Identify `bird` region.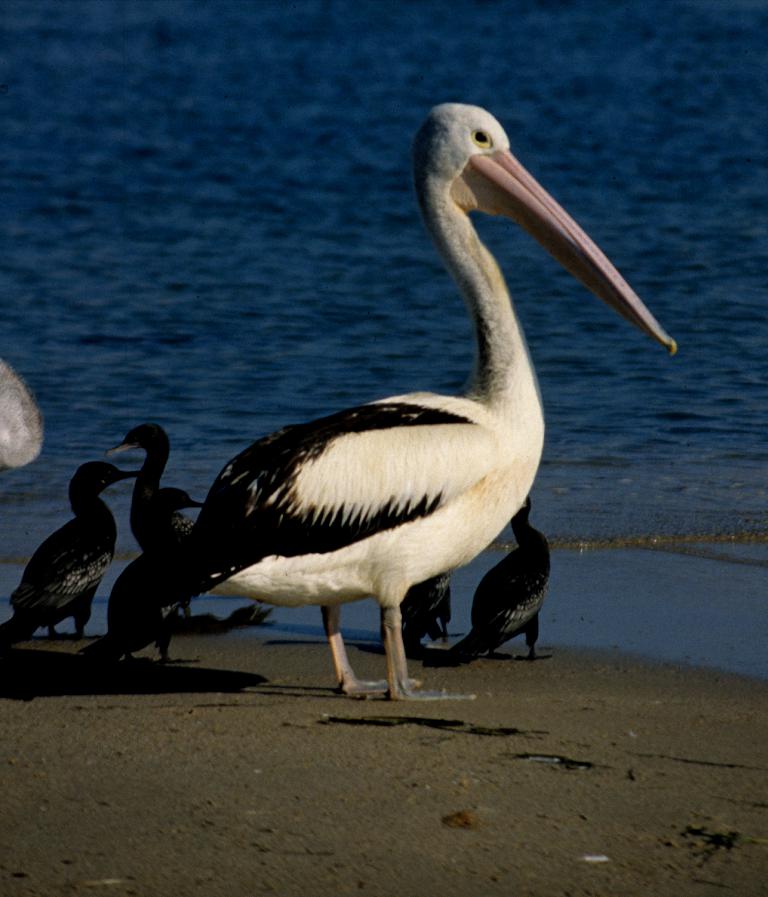
Region: <bbox>150, 479, 245, 616</bbox>.
